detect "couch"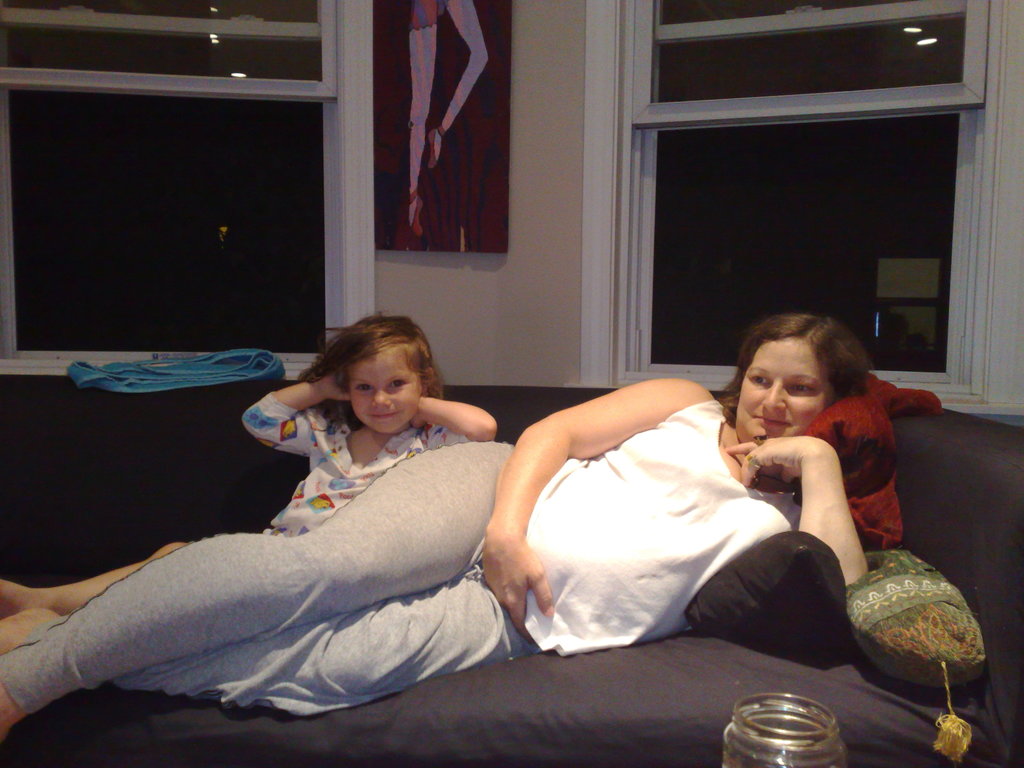
19,310,991,761
